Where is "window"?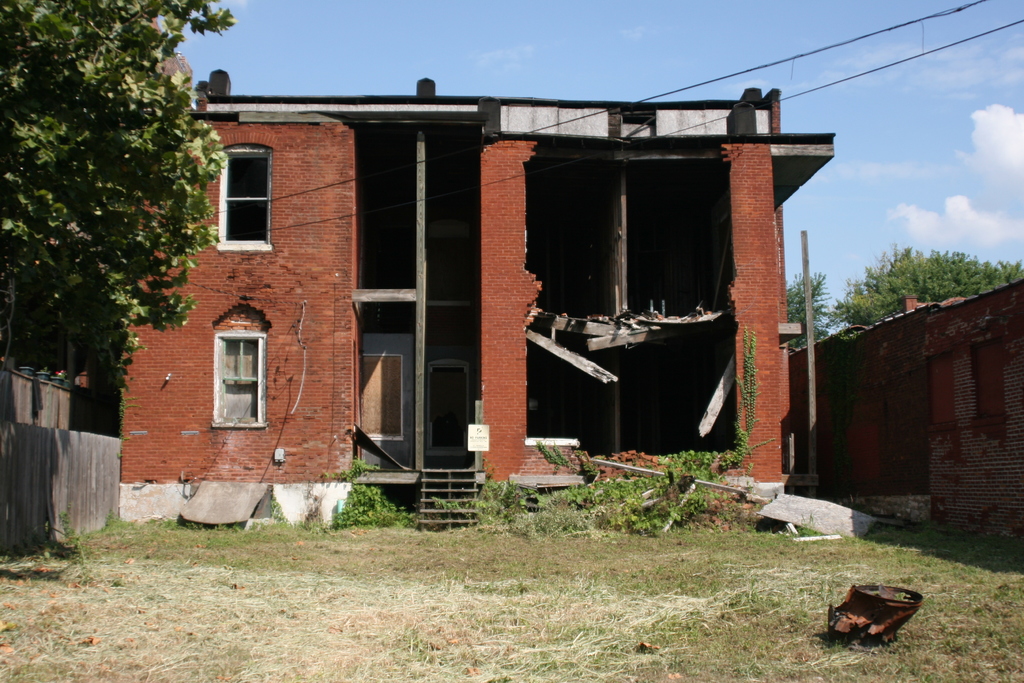
[x1=923, y1=348, x2=956, y2=424].
